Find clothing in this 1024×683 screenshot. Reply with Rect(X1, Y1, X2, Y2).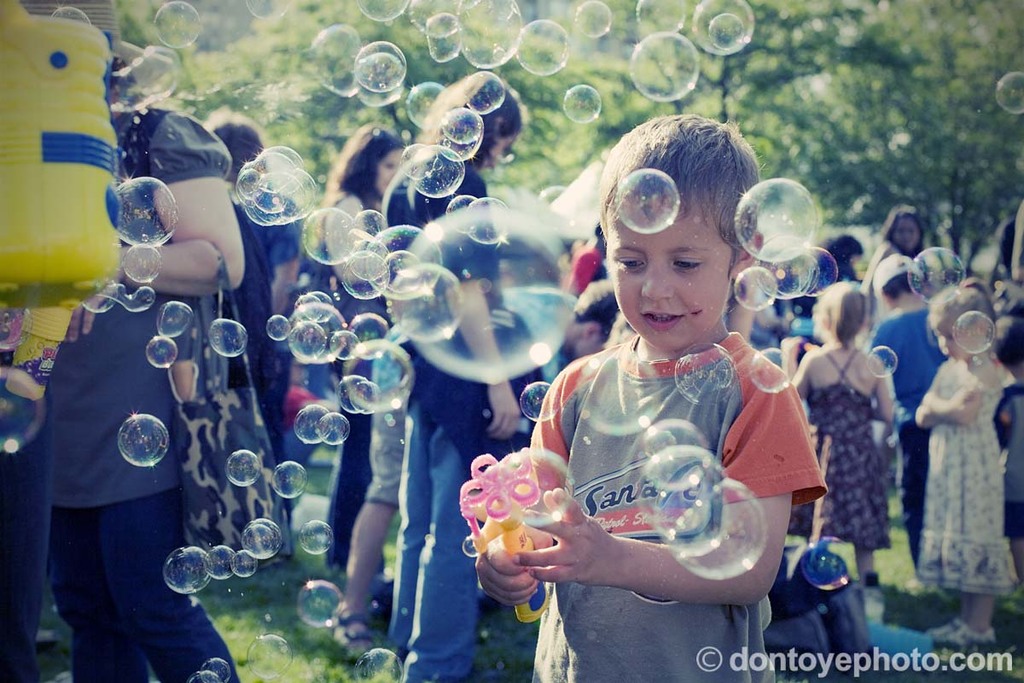
Rect(925, 355, 1023, 587).
